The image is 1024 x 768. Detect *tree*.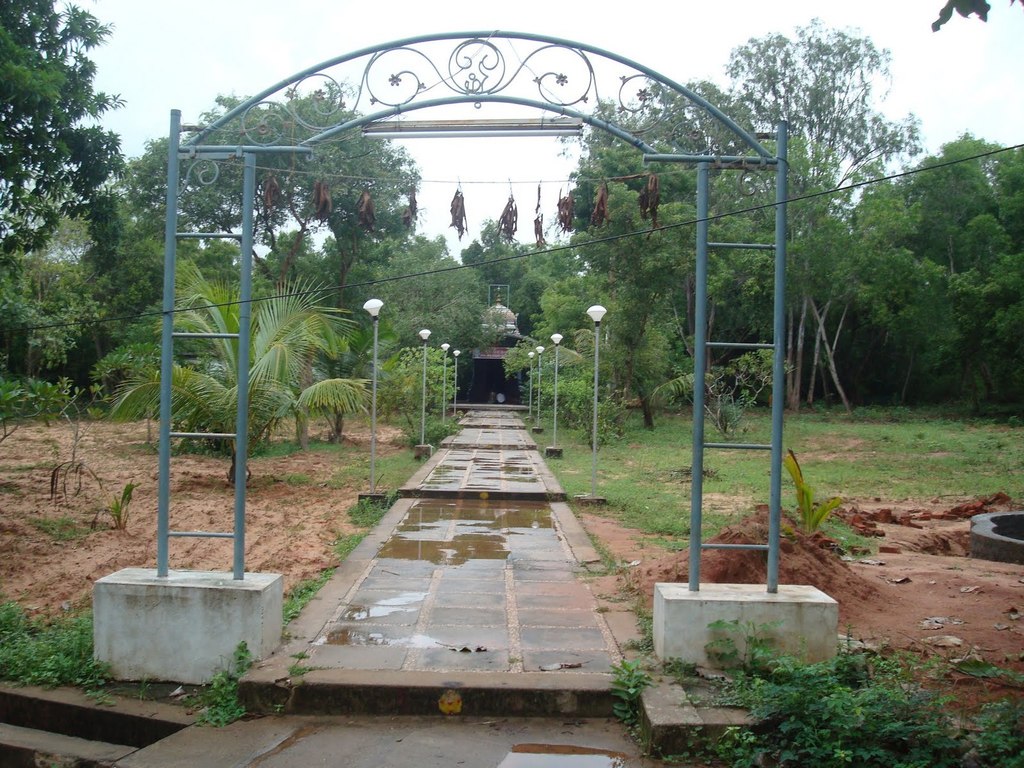
Detection: (x1=117, y1=73, x2=426, y2=331).
